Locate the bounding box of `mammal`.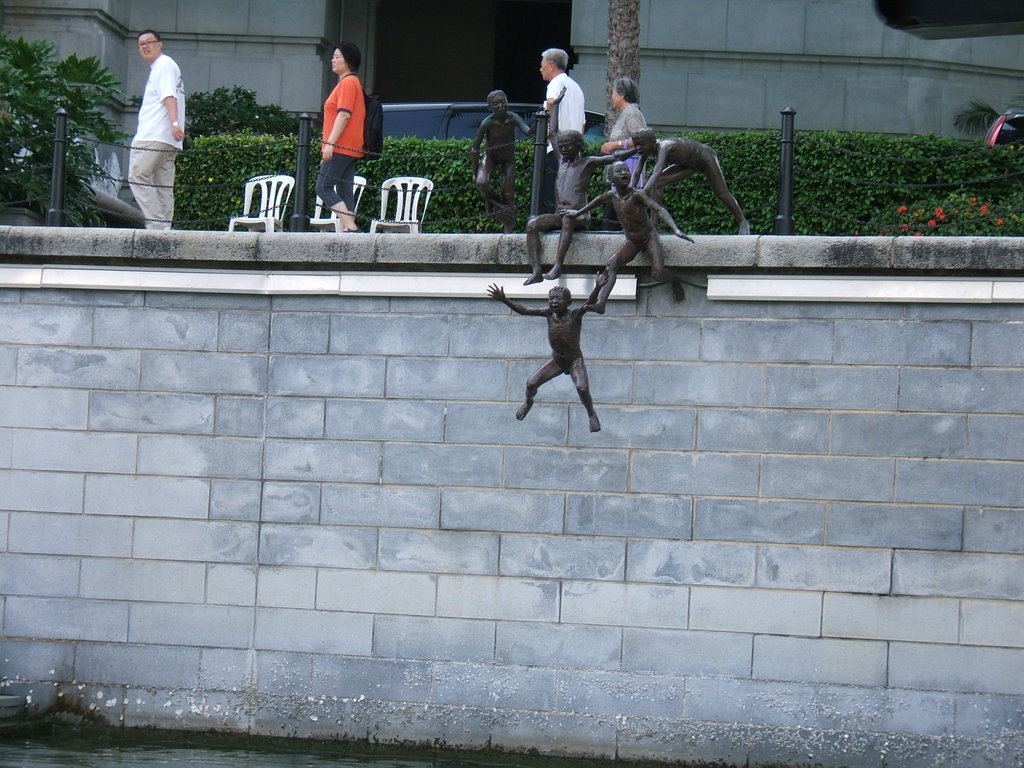
Bounding box: 466/88/538/232.
